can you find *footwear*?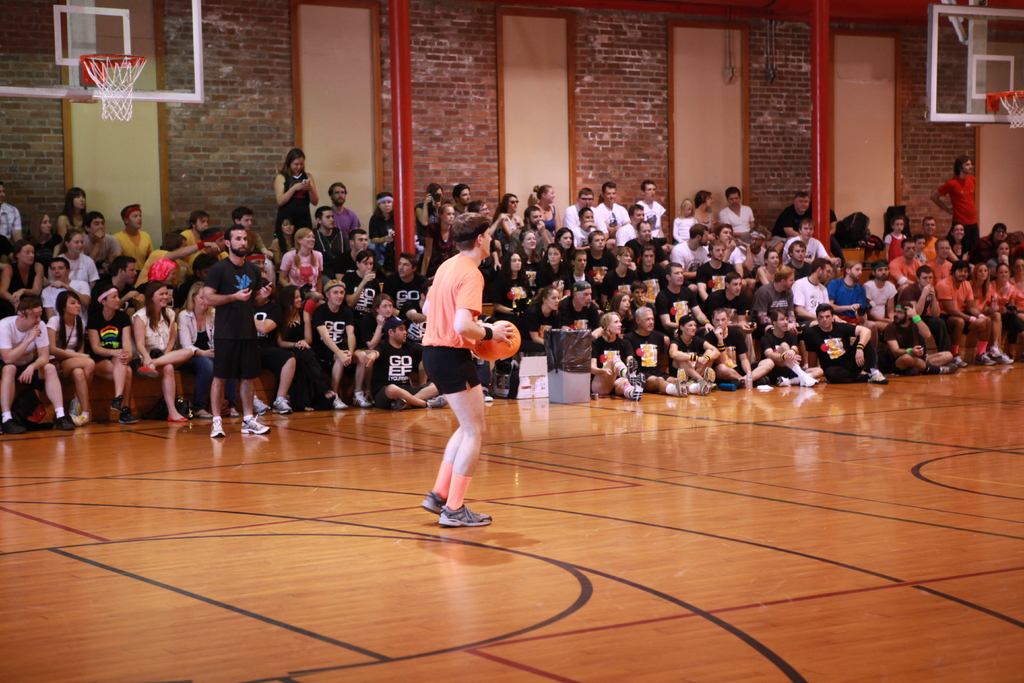
Yes, bounding box: (left=251, top=395, right=267, bottom=411).
